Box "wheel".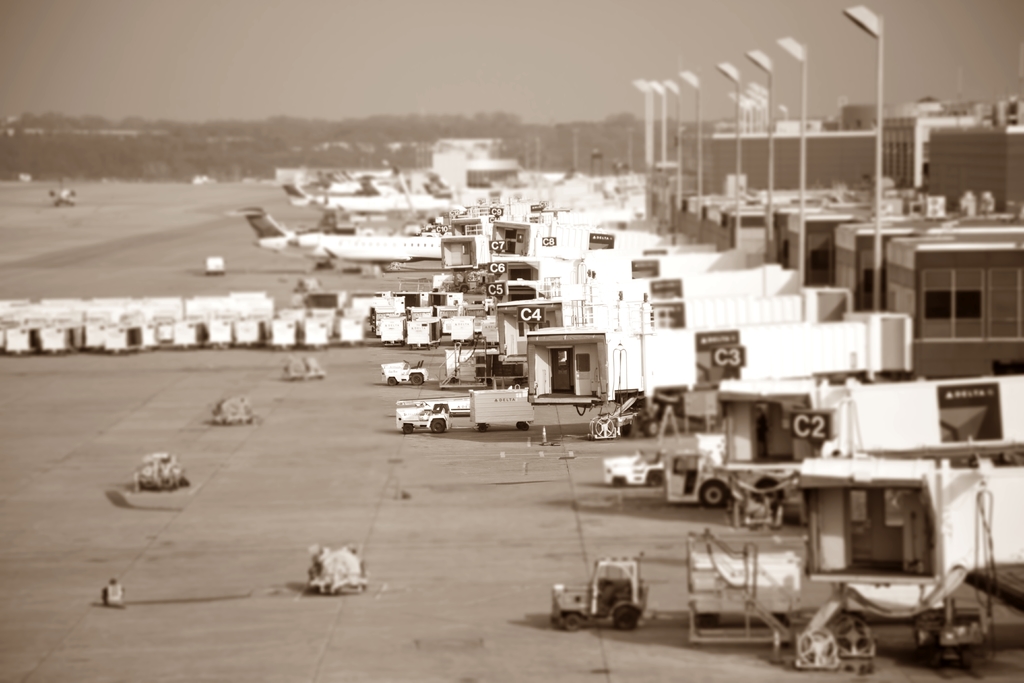
crop(561, 616, 582, 627).
